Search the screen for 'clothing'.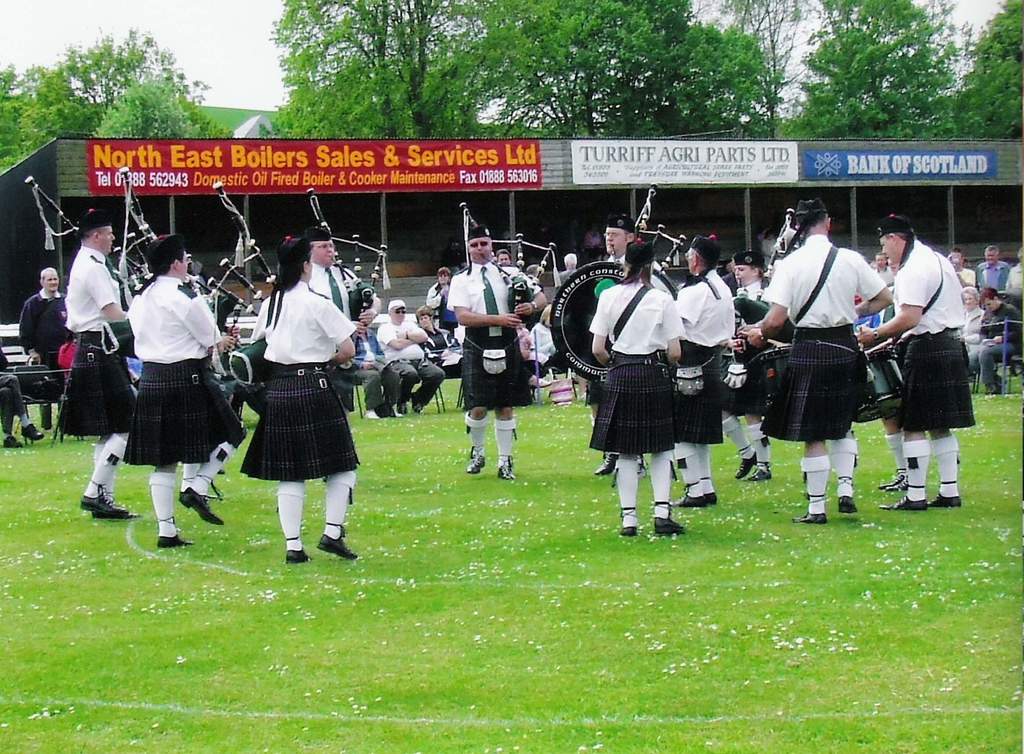
Found at <region>0, 343, 28, 441</region>.
